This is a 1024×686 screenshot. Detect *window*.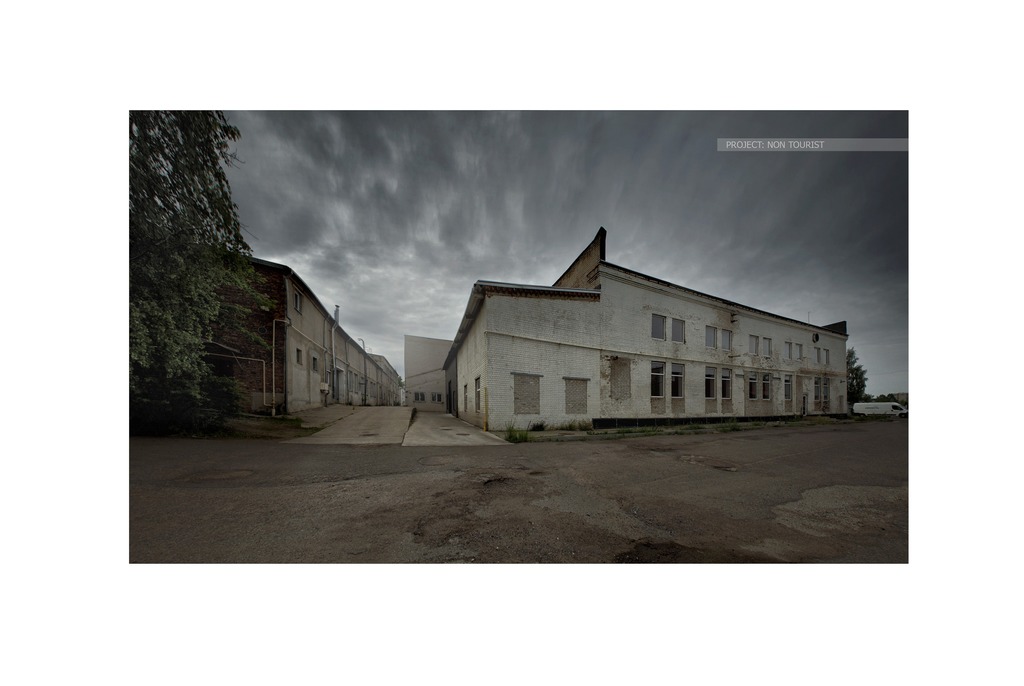
x1=414 y1=393 x2=425 y2=402.
